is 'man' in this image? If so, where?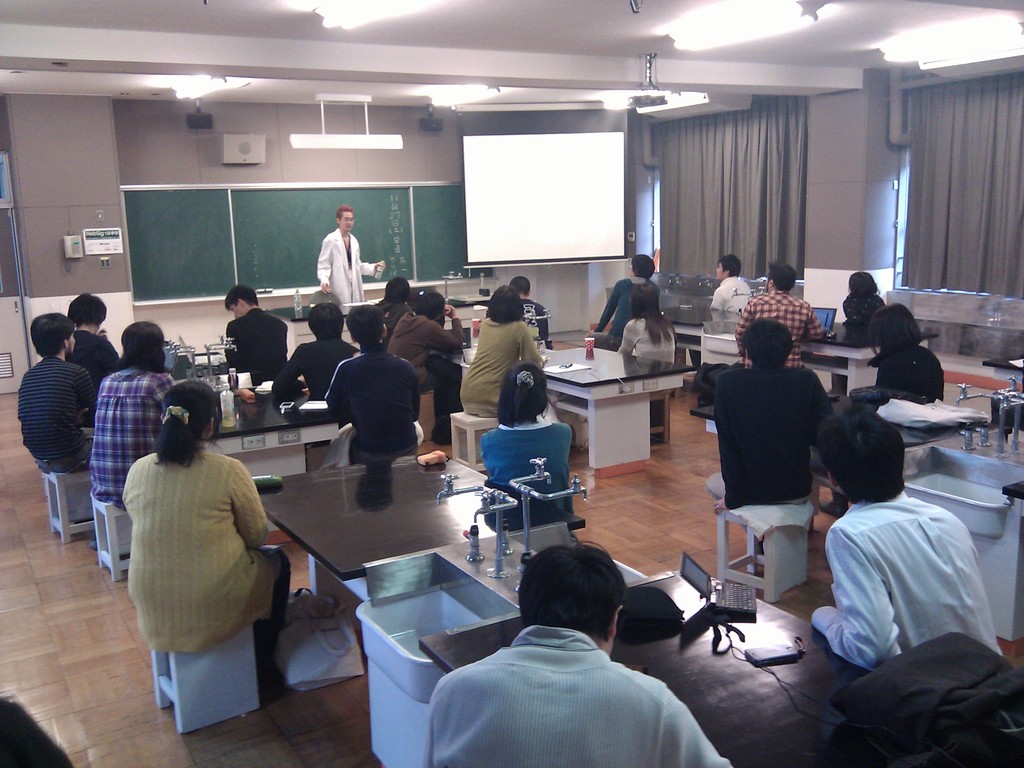
Yes, at <box>700,316,839,506</box>.
